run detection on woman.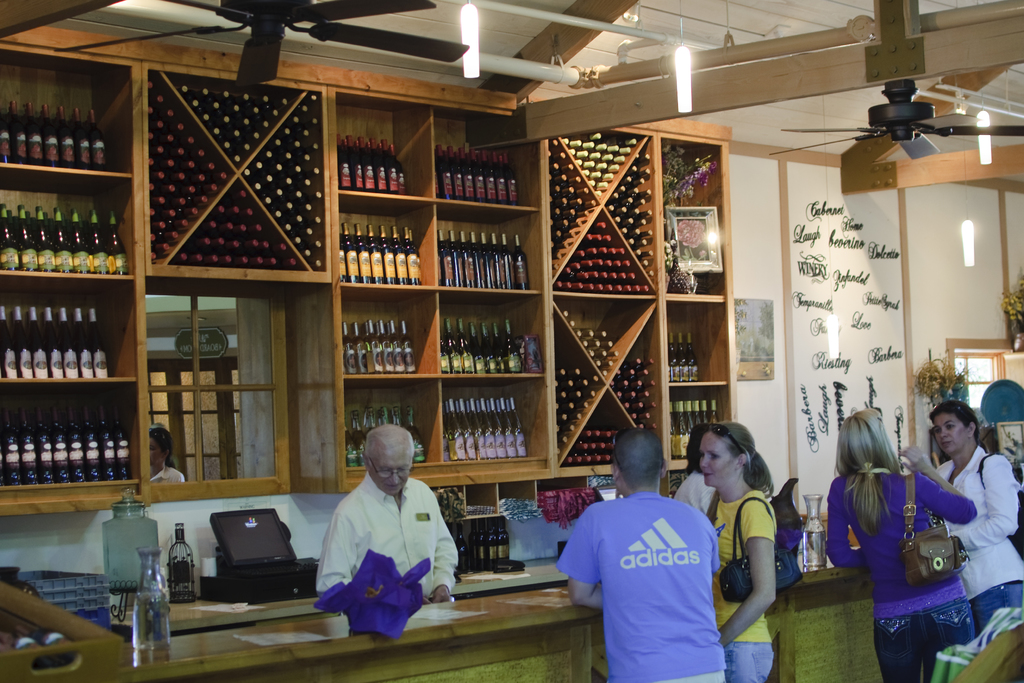
Result: x1=934, y1=400, x2=1023, y2=641.
